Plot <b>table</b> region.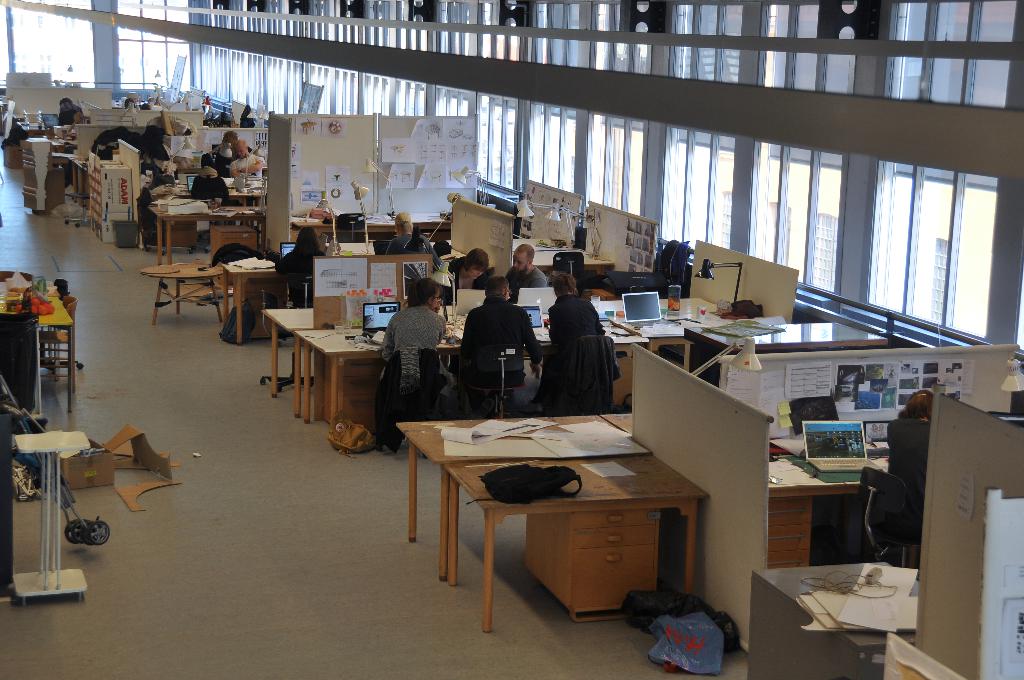
Plotted at locate(769, 439, 885, 574).
